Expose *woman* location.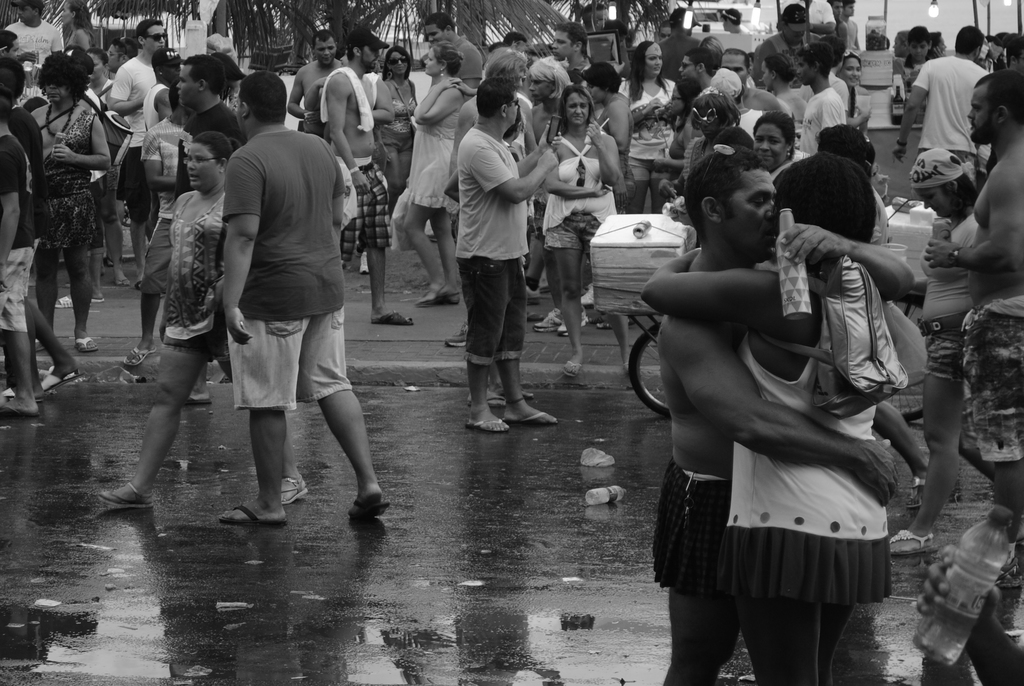
Exposed at select_region(620, 140, 900, 685).
